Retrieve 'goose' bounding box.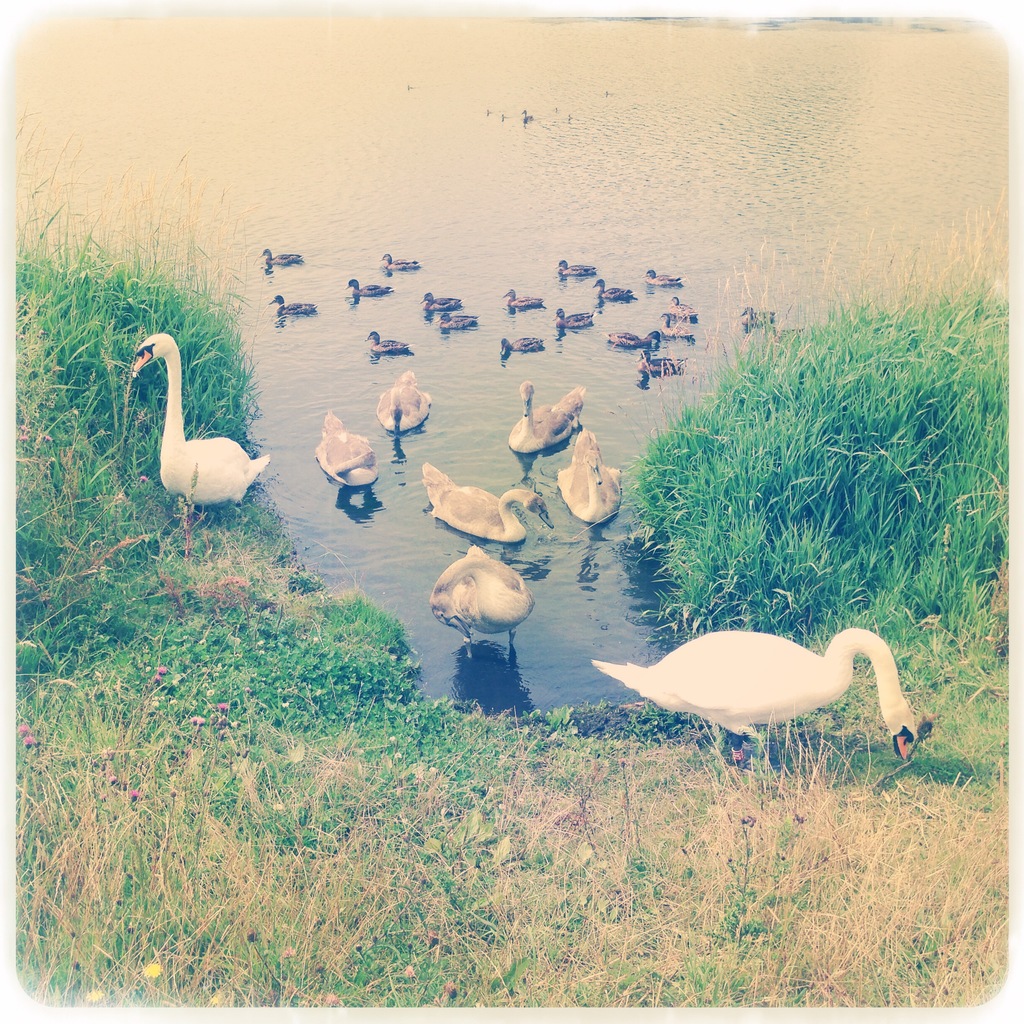
Bounding box: select_region(645, 271, 673, 295).
